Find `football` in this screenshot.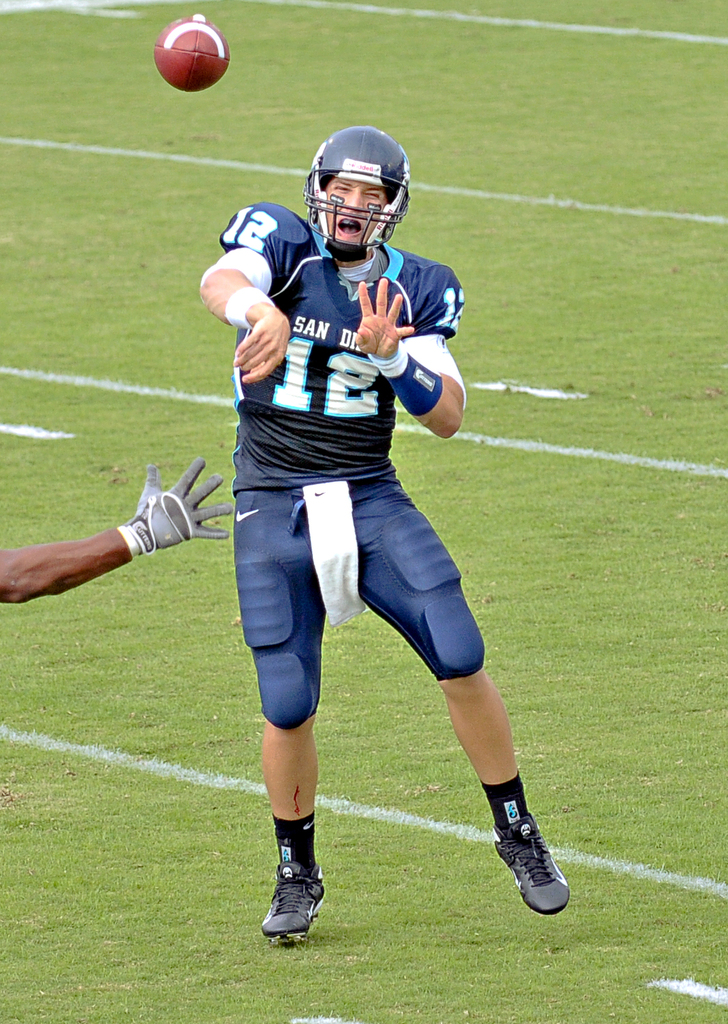
The bounding box for `football` is select_region(154, 8, 226, 87).
